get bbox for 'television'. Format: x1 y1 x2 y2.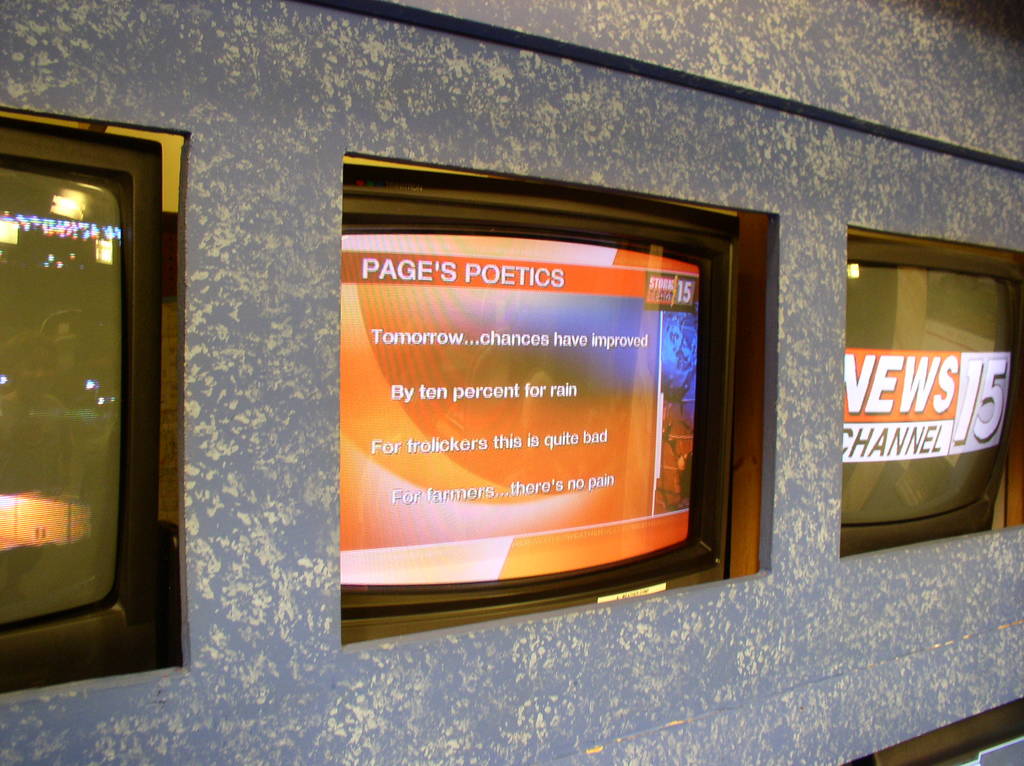
330 196 747 646.
